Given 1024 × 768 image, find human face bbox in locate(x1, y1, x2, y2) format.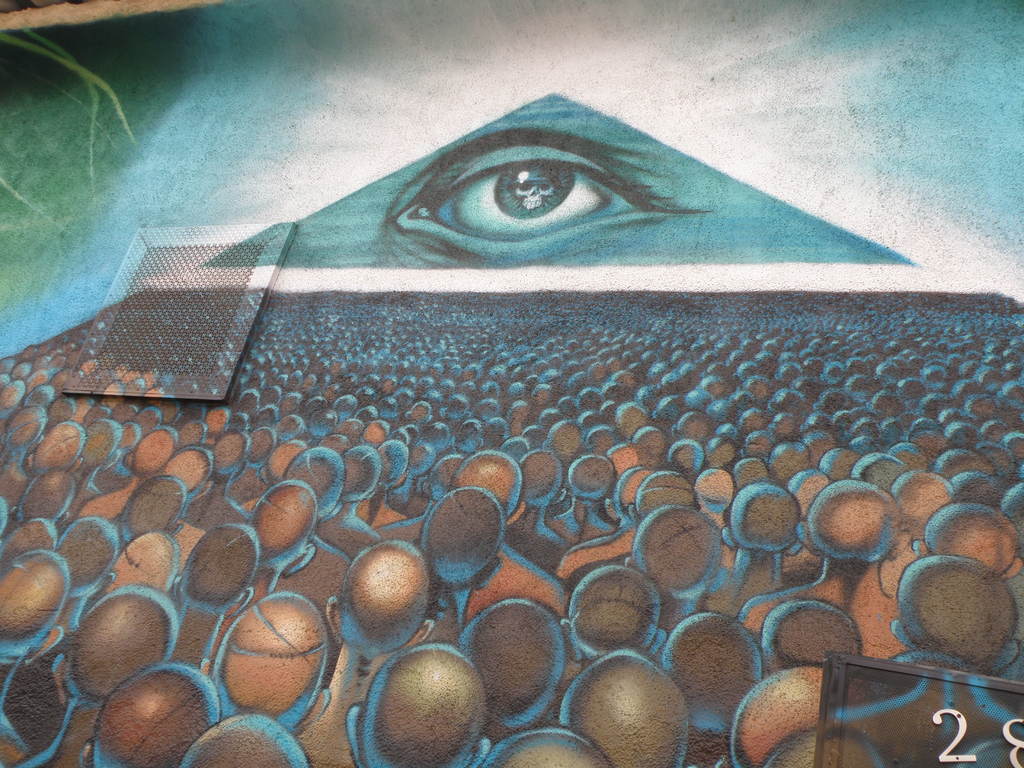
locate(201, 90, 893, 280).
